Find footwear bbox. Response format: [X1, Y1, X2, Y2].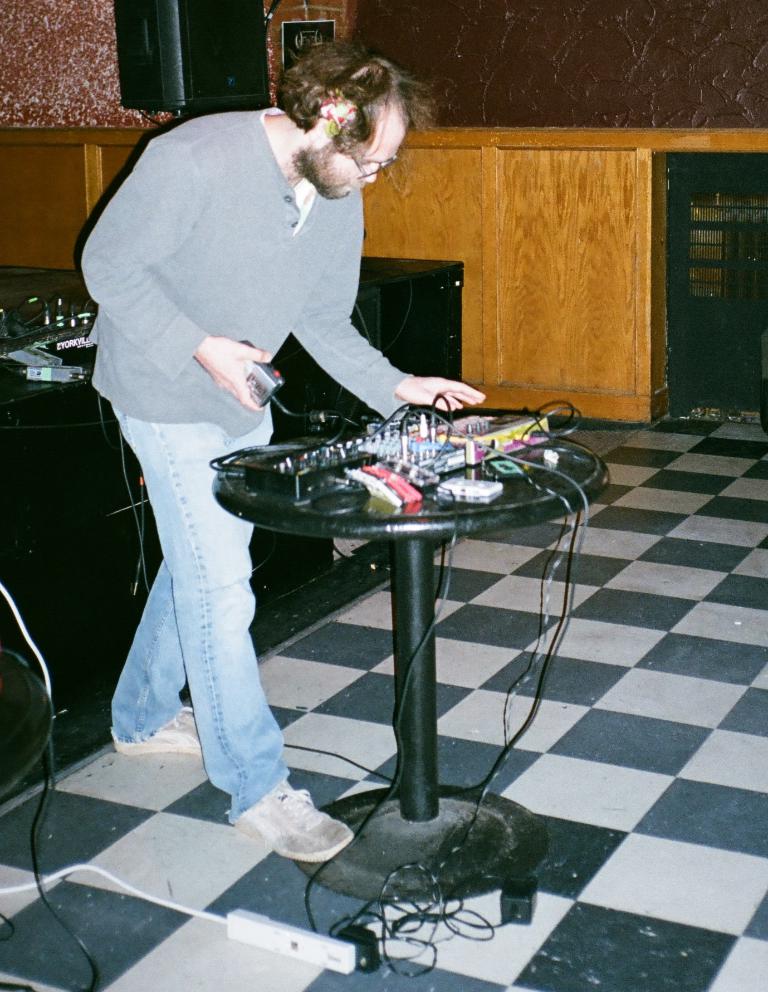
[109, 703, 197, 757].
